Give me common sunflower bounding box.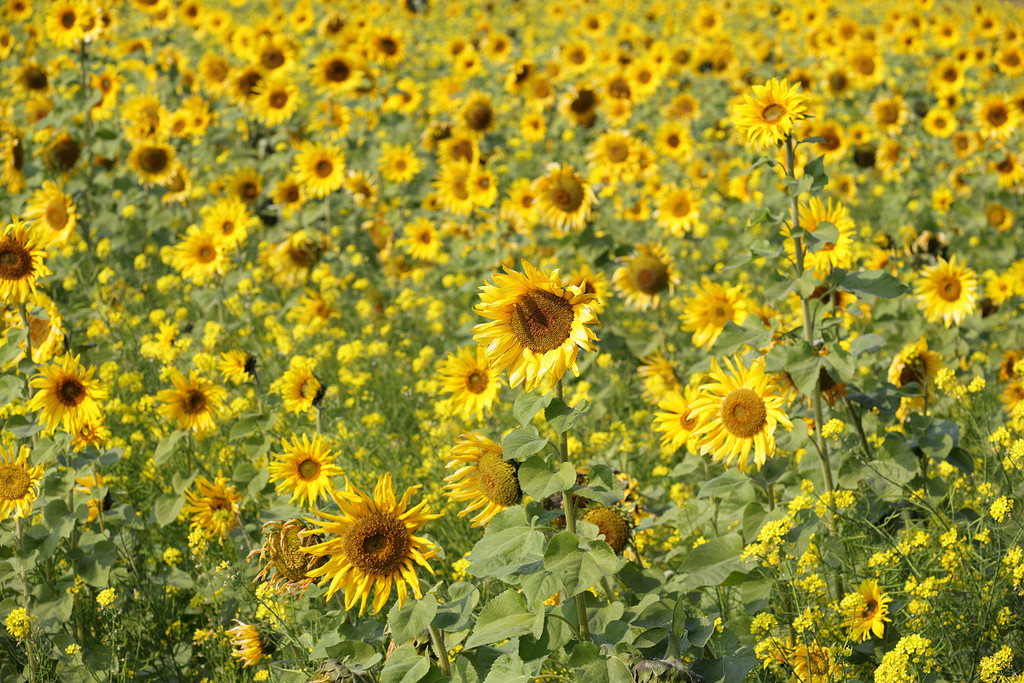
{"left": 912, "top": 260, "right": 983, "bottom": 342}.
